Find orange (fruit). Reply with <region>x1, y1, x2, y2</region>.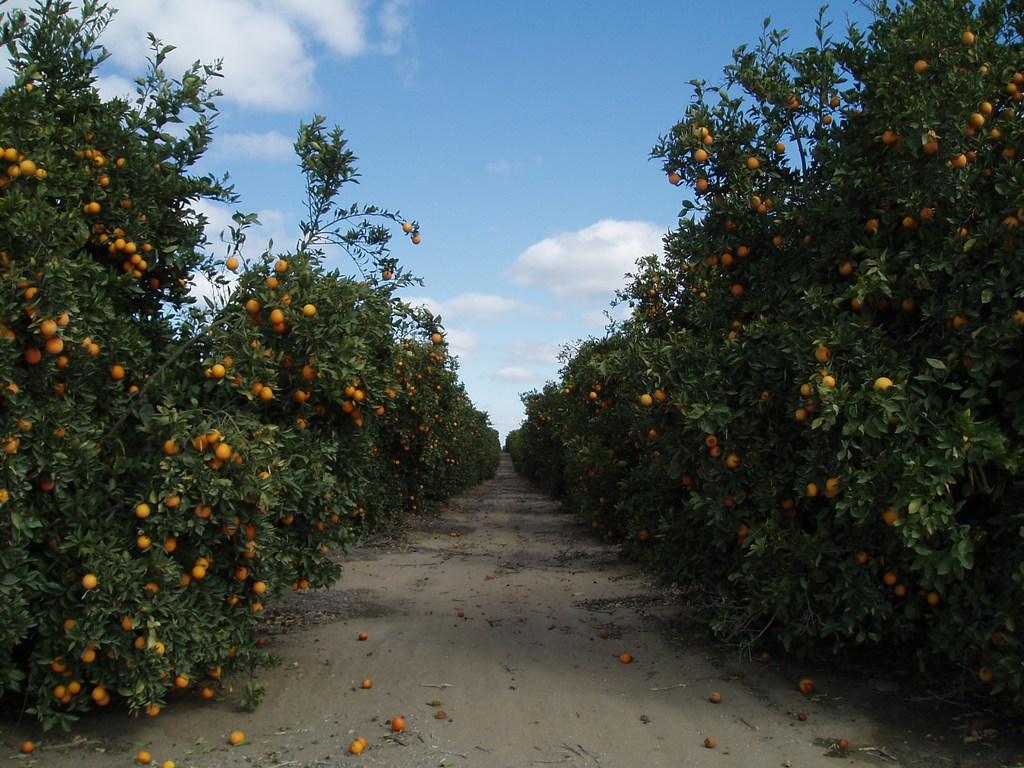
<region>79, 203, 97, 212</region>.
